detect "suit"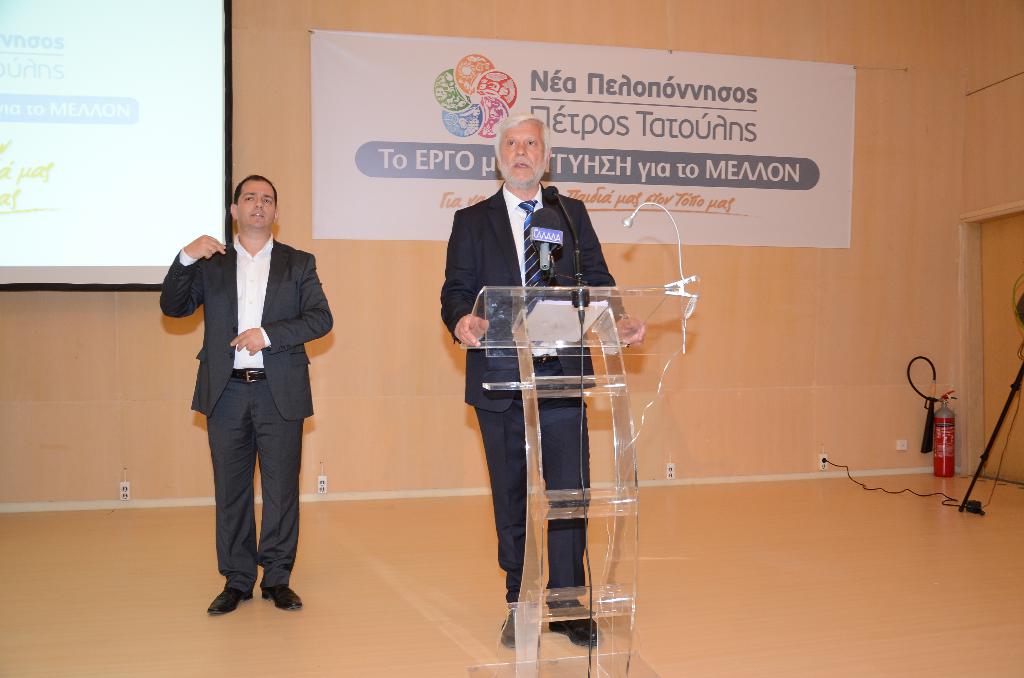
{"left": 438, "top": 175, "right": 624, "bottom": 602}
